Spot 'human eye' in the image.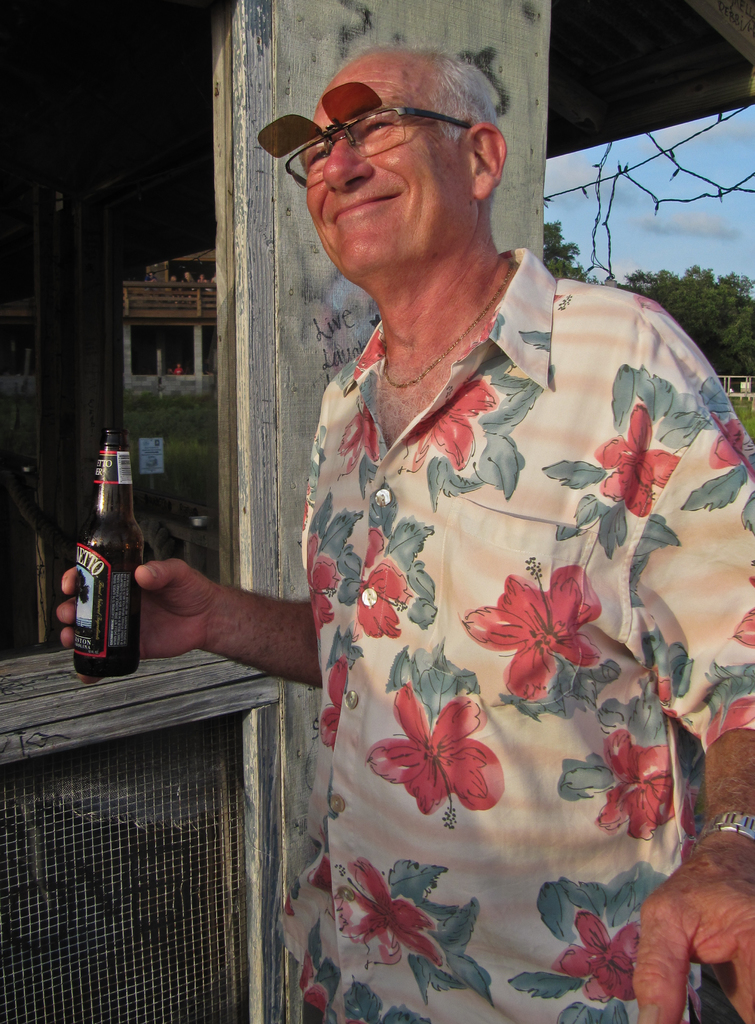
'human eye' found at 300,145,333,173.
